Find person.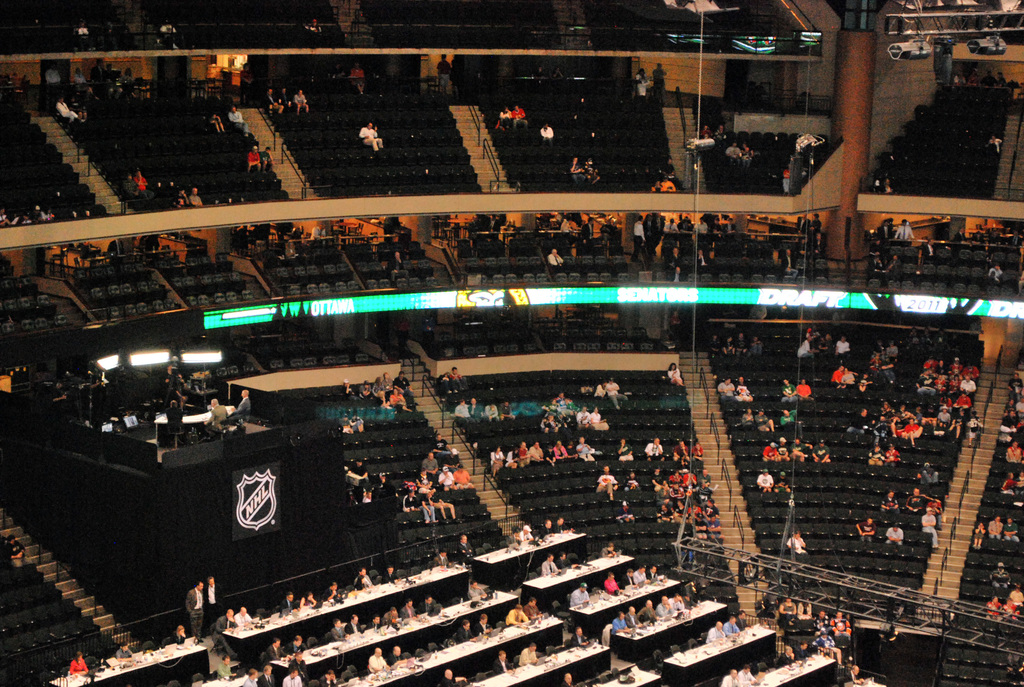
[776, 471, 793, 493].
